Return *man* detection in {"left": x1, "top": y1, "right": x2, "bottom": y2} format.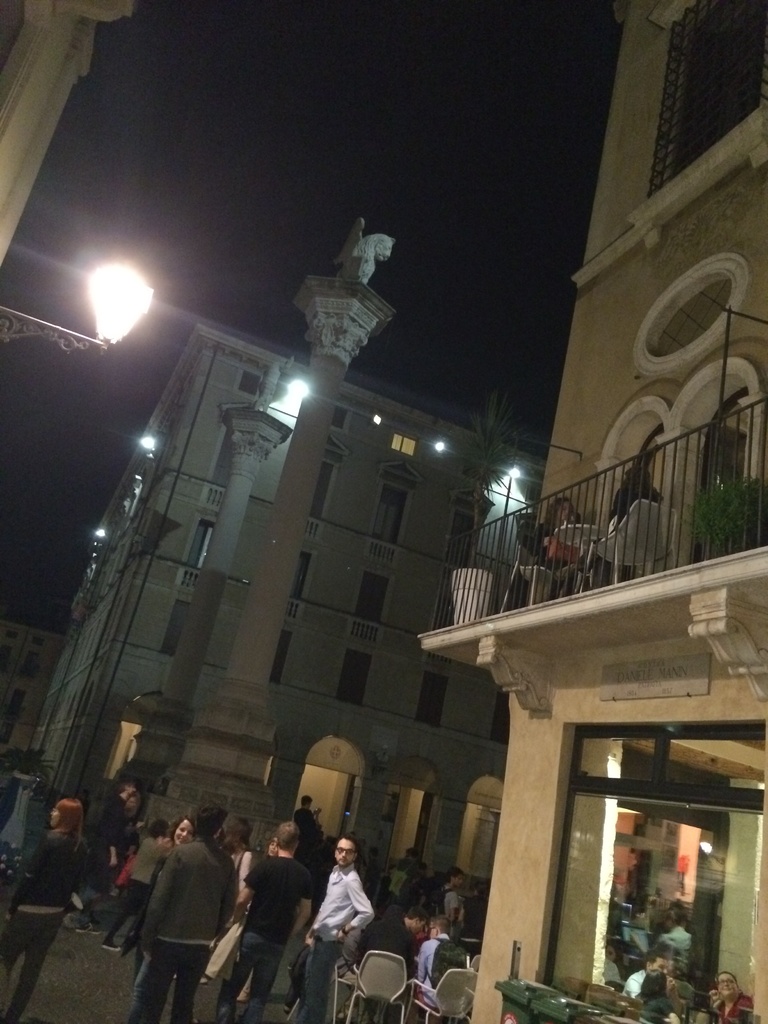
{"left": 420, "top": 863, "right": 463, "bottom": 922}.
